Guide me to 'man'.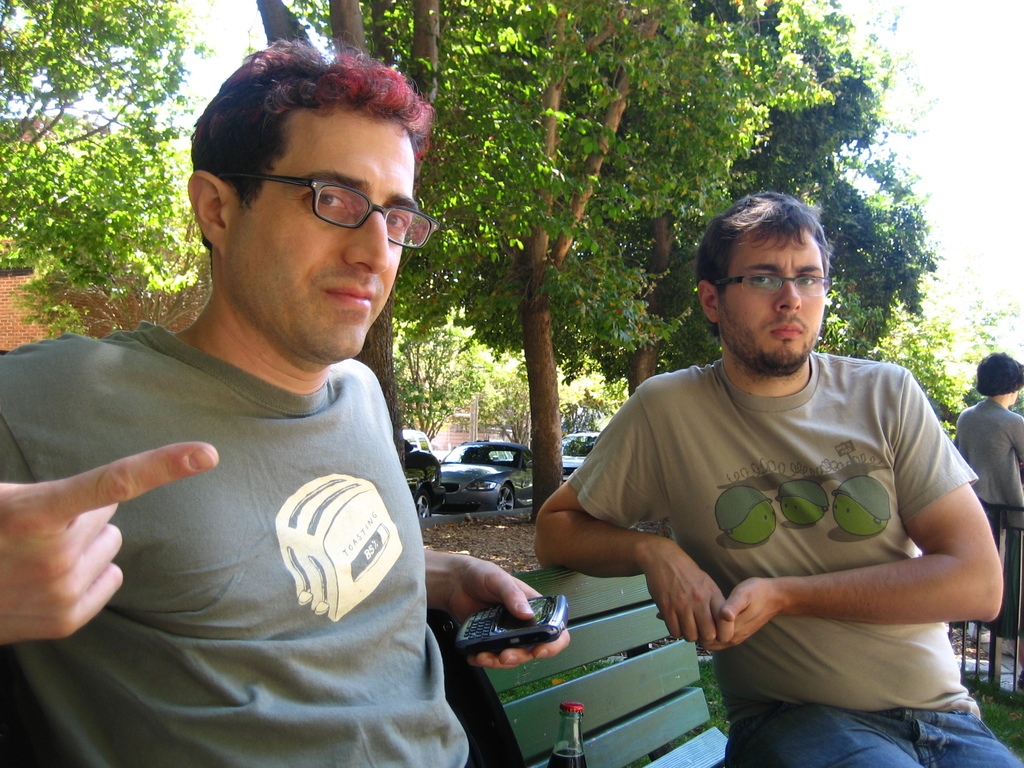
Guidance: detection(0, 31, 575, 767).
